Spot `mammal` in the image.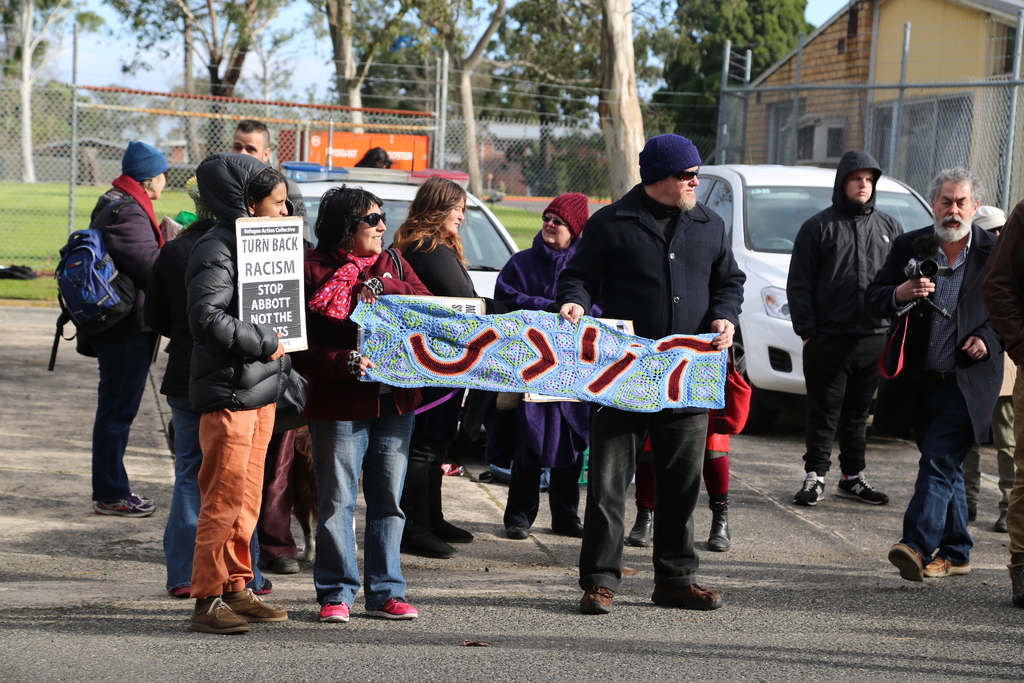
`mammal` found at rect(980, 195, 1023, 611).
